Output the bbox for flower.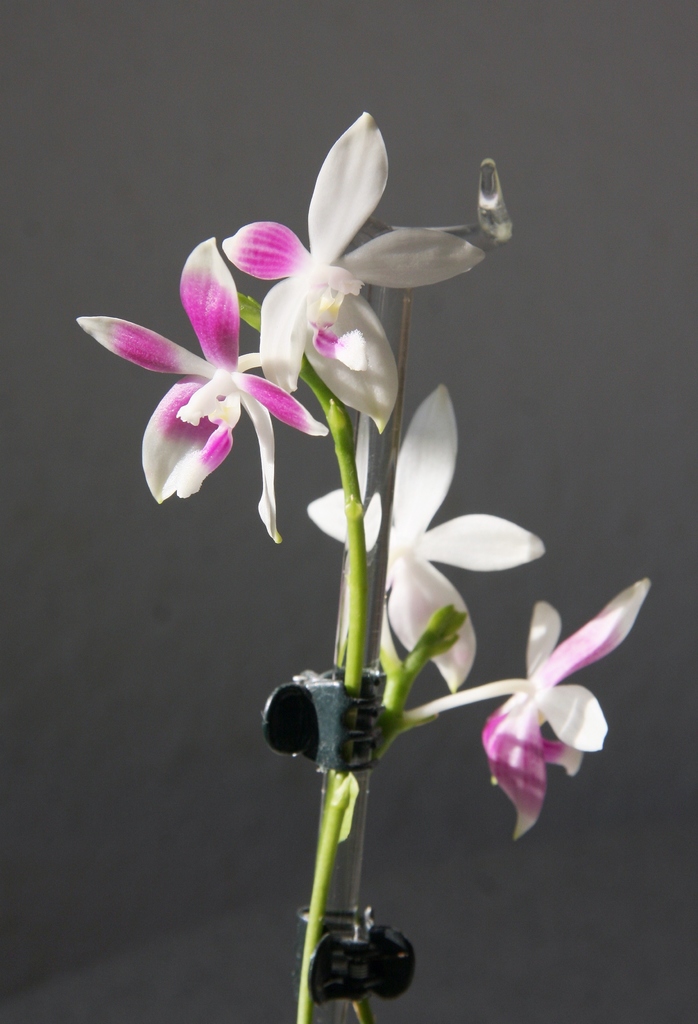
rect(90, 154, 365, 536).
